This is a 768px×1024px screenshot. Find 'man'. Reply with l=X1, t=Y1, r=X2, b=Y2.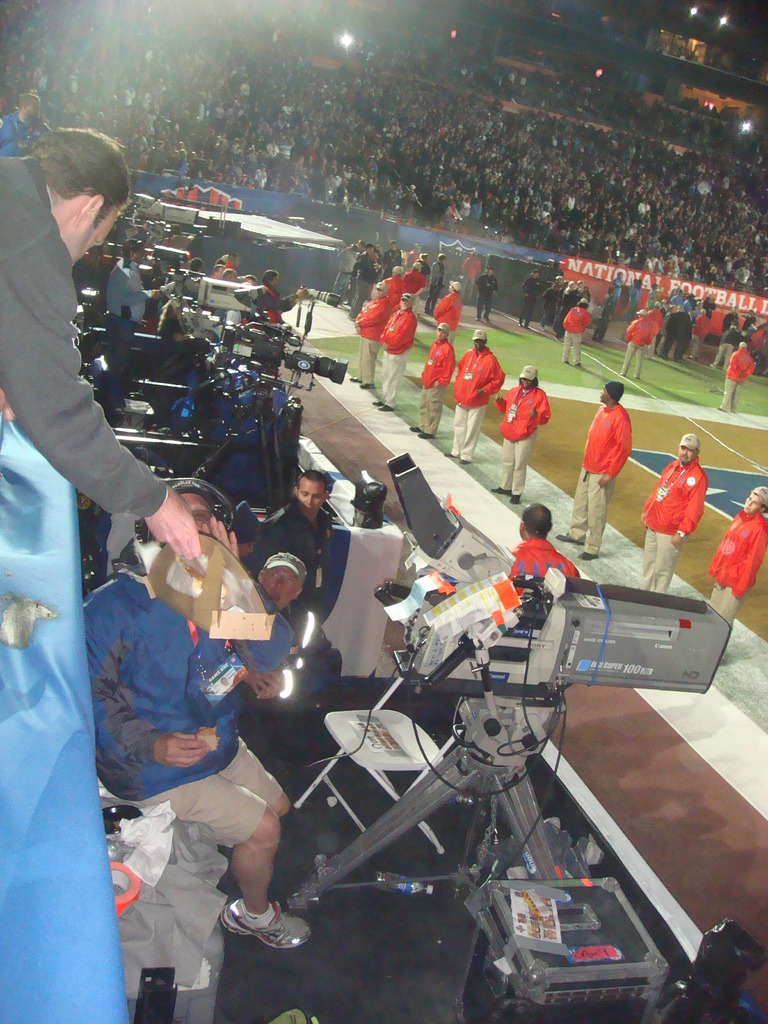
l=214, t=252, r=253, b=281.
